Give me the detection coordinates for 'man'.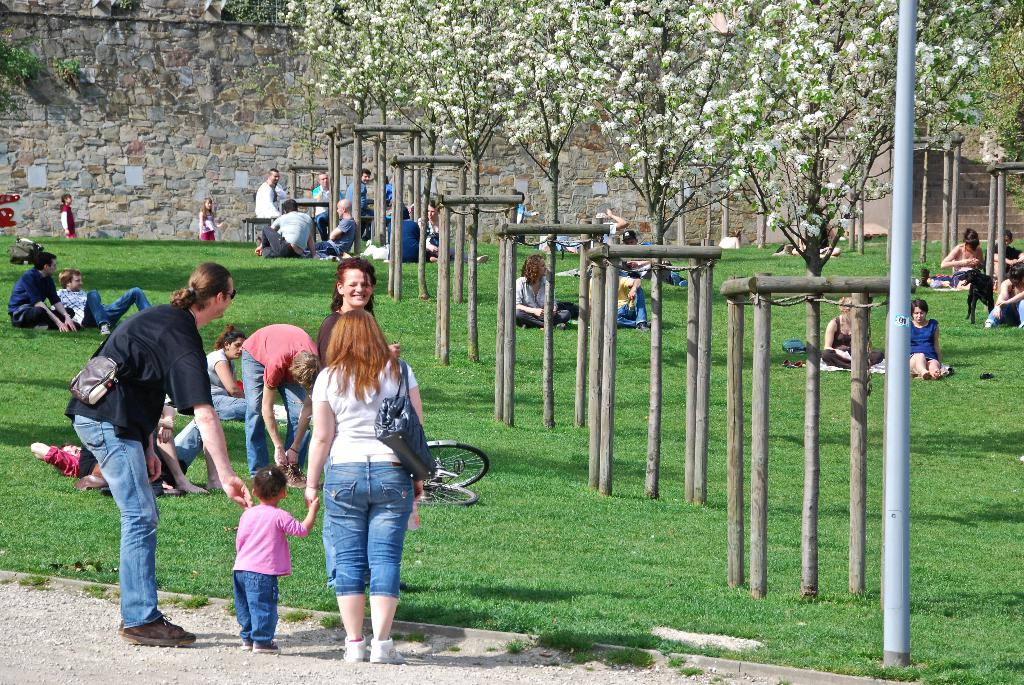
(left=58, top=191, right=79, bottom=240).
